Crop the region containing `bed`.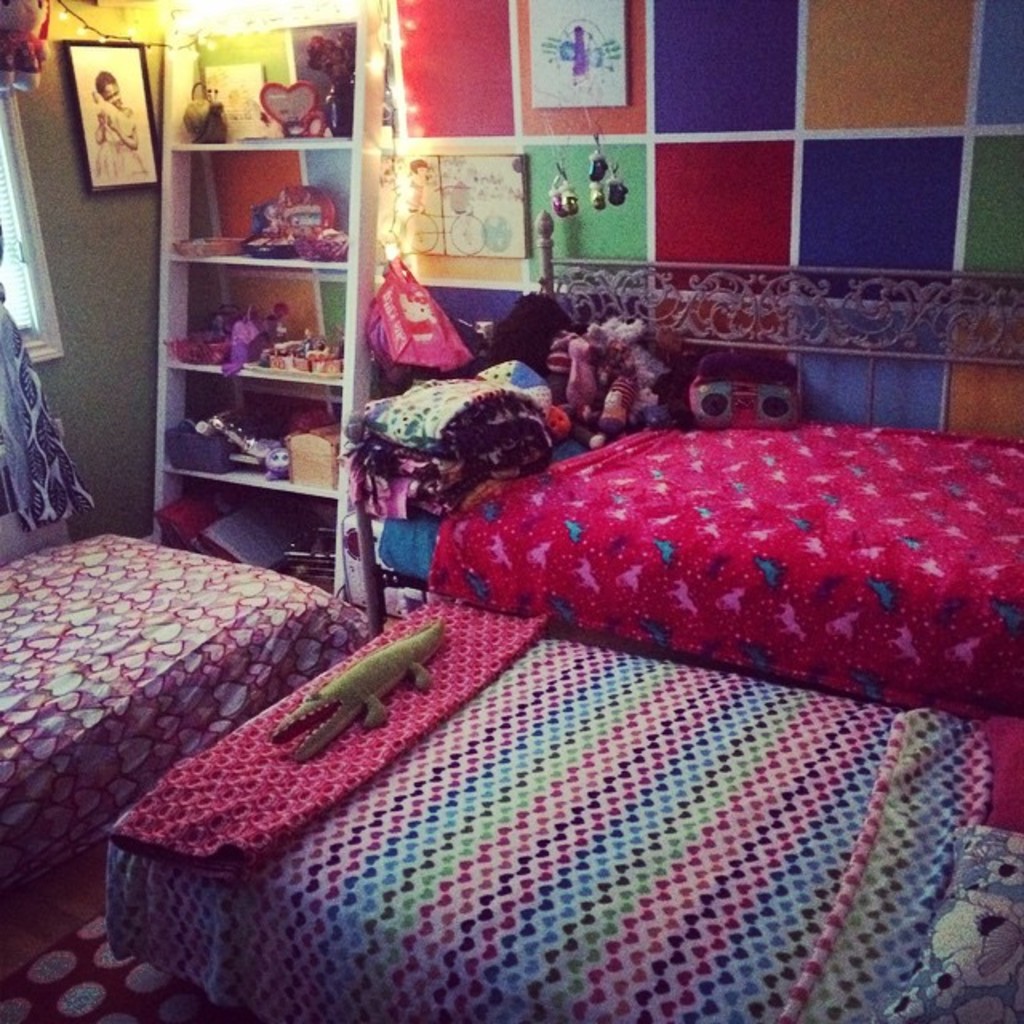
Crop region: l=96, t=595, r=1022, b=1022.
